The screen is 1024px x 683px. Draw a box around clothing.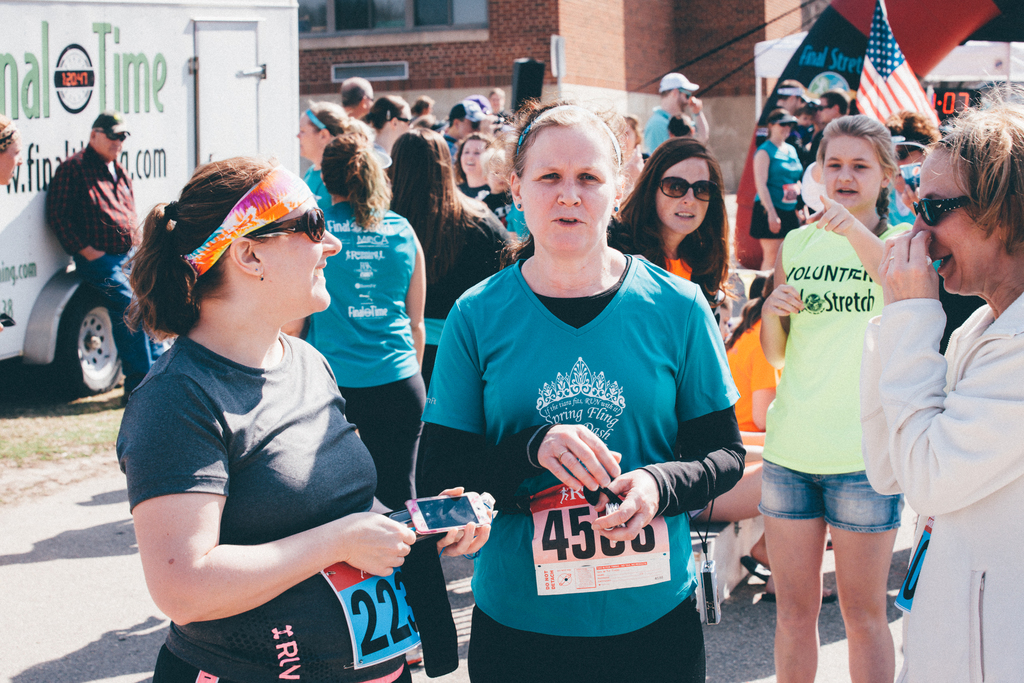
<bbox>751, 133, 803, 242</bbox>.
